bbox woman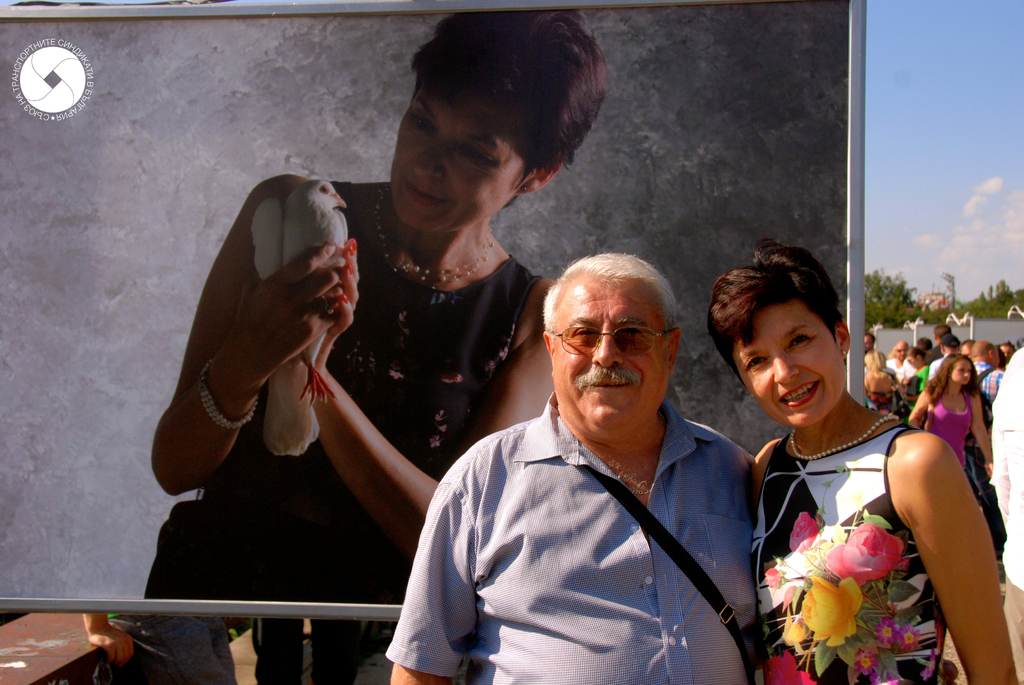
x1=728, y1=260, x2=983, y2=684
